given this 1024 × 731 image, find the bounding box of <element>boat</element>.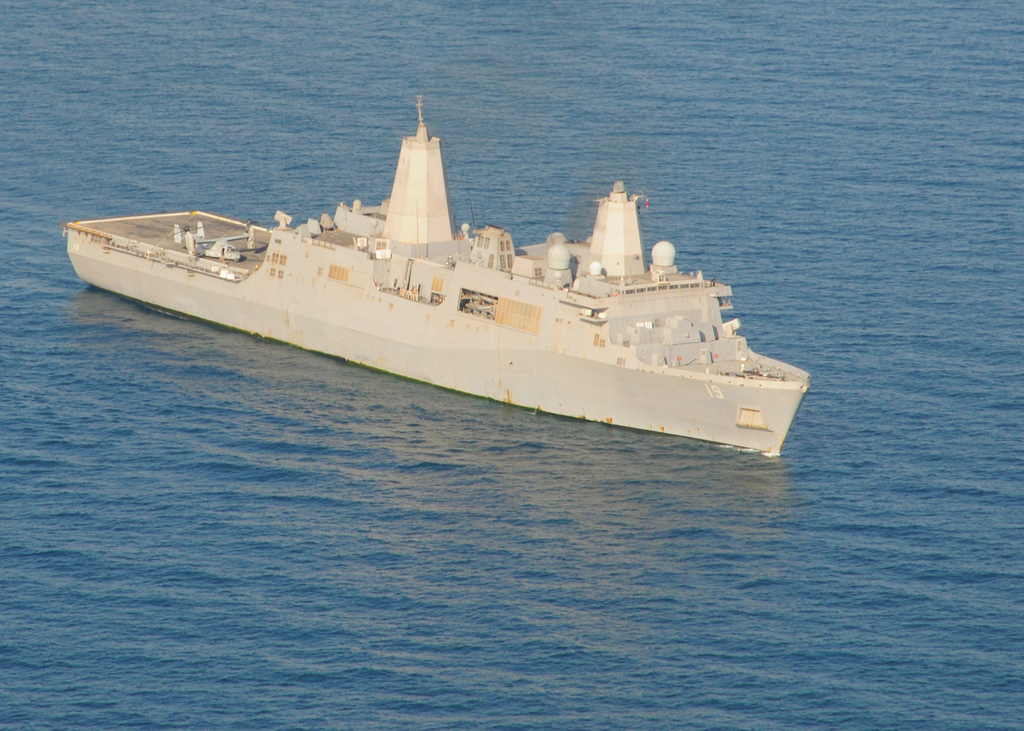
70,104,787,450.
